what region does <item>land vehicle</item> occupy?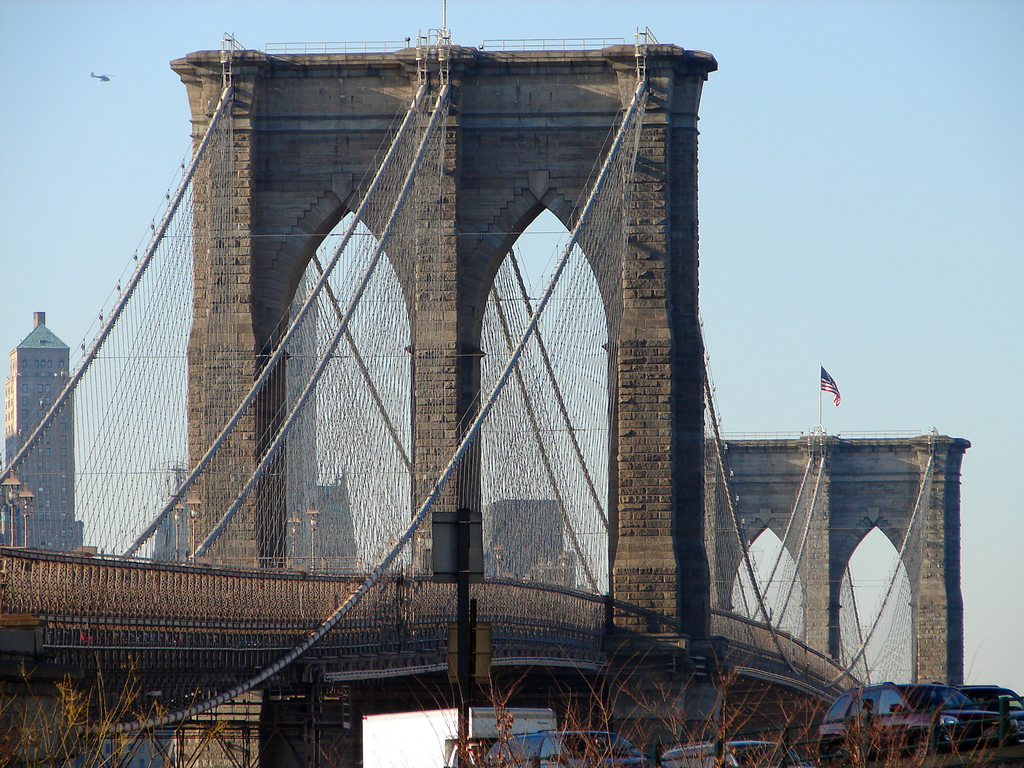
bbox=(956, 681, 1023, 734).
